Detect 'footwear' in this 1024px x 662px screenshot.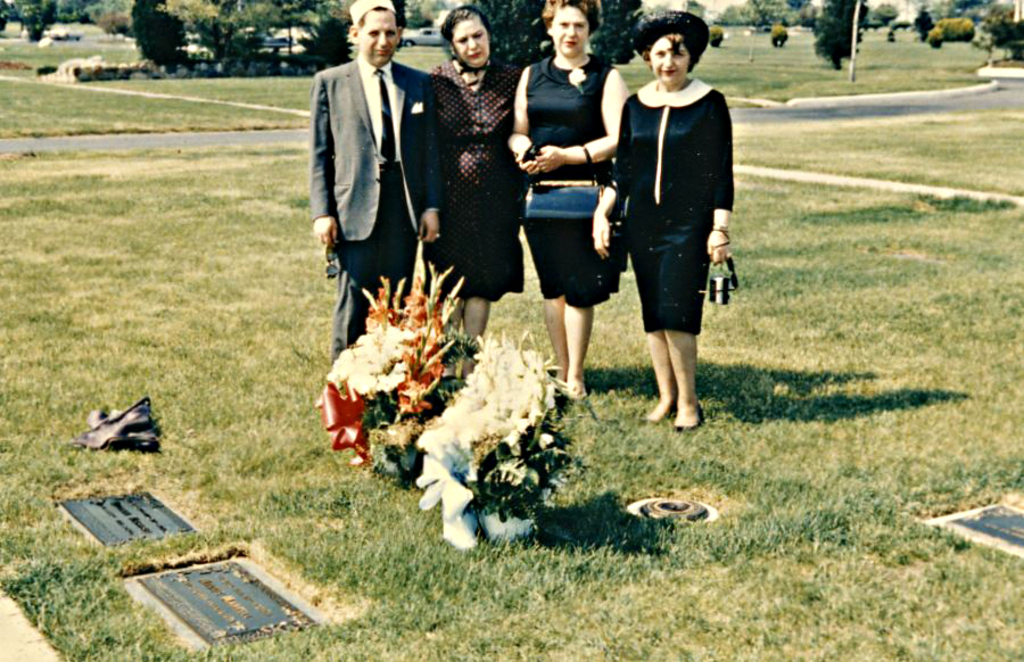
Detection: x1=671, y1=404, x2=703, y2=433.
